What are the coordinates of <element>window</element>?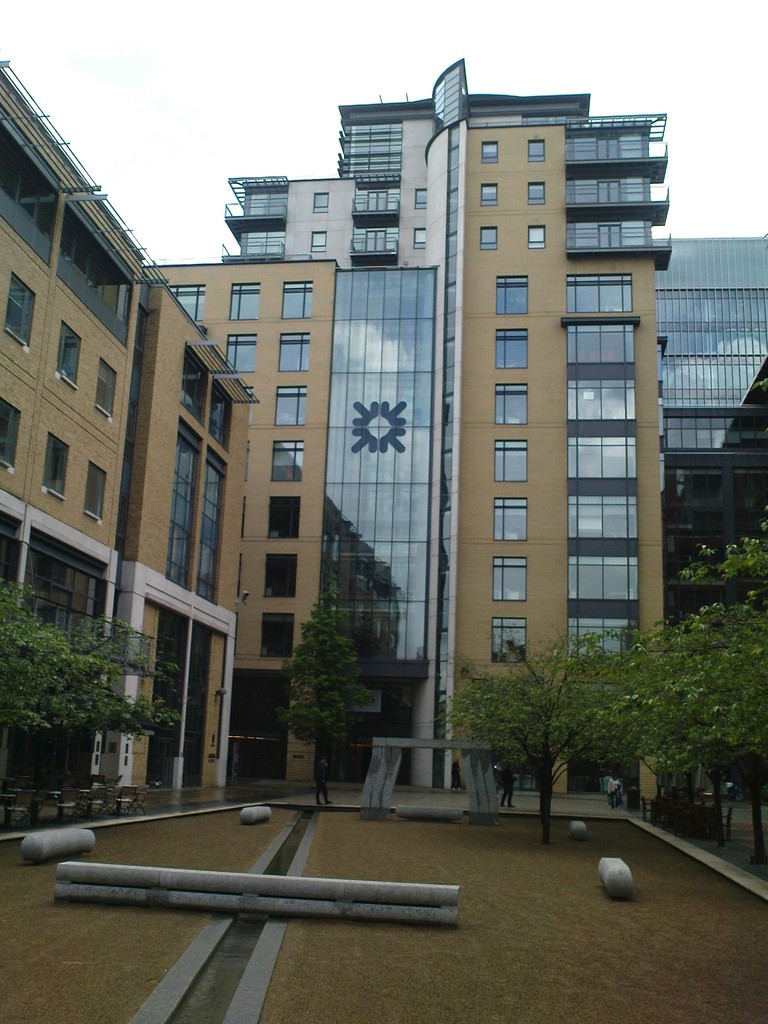
l=525, t=138, r=548, b=162.
